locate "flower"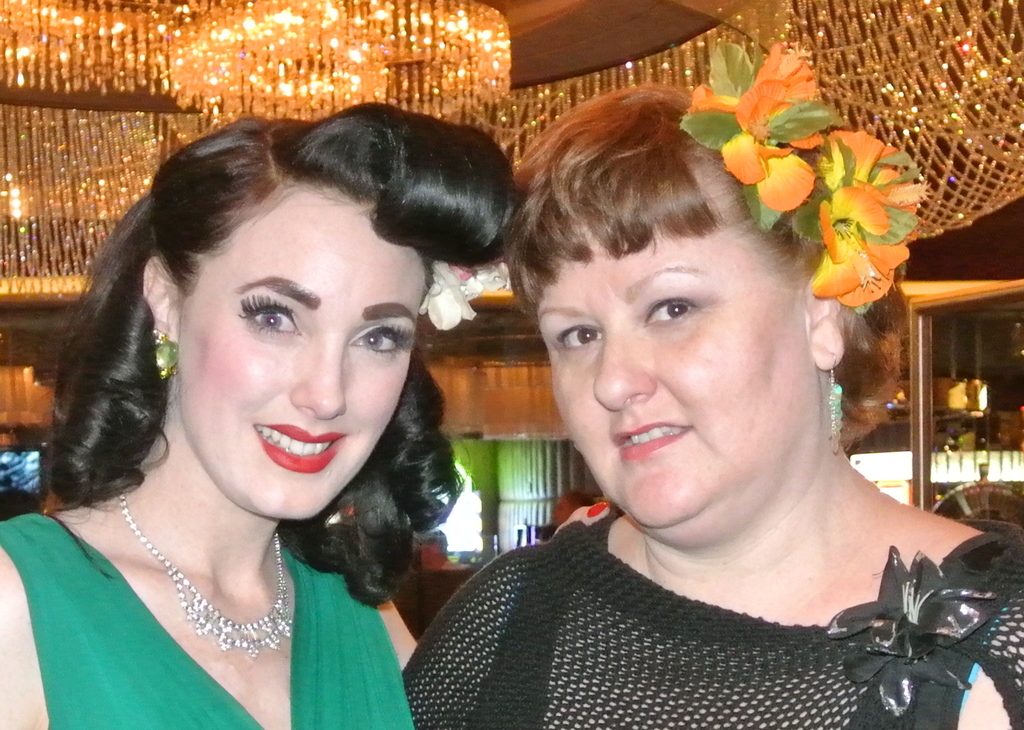
[left=420, top=254, right=477, bottom=328]
